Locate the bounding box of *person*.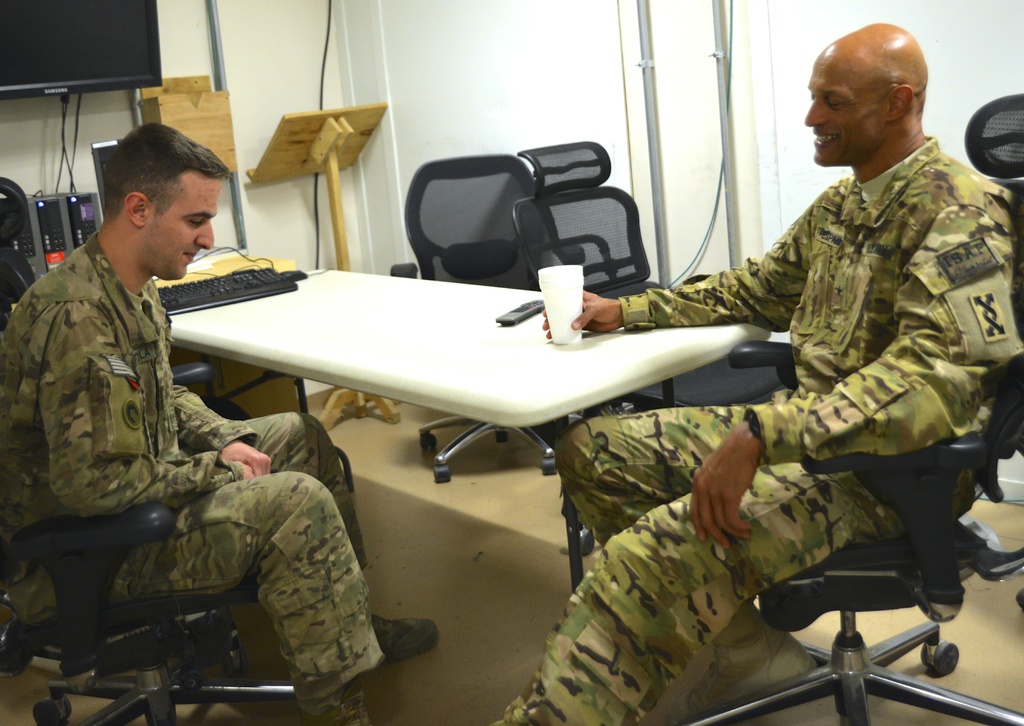
Bounding box: left=483, top=23, right=1023, bottom=725.
